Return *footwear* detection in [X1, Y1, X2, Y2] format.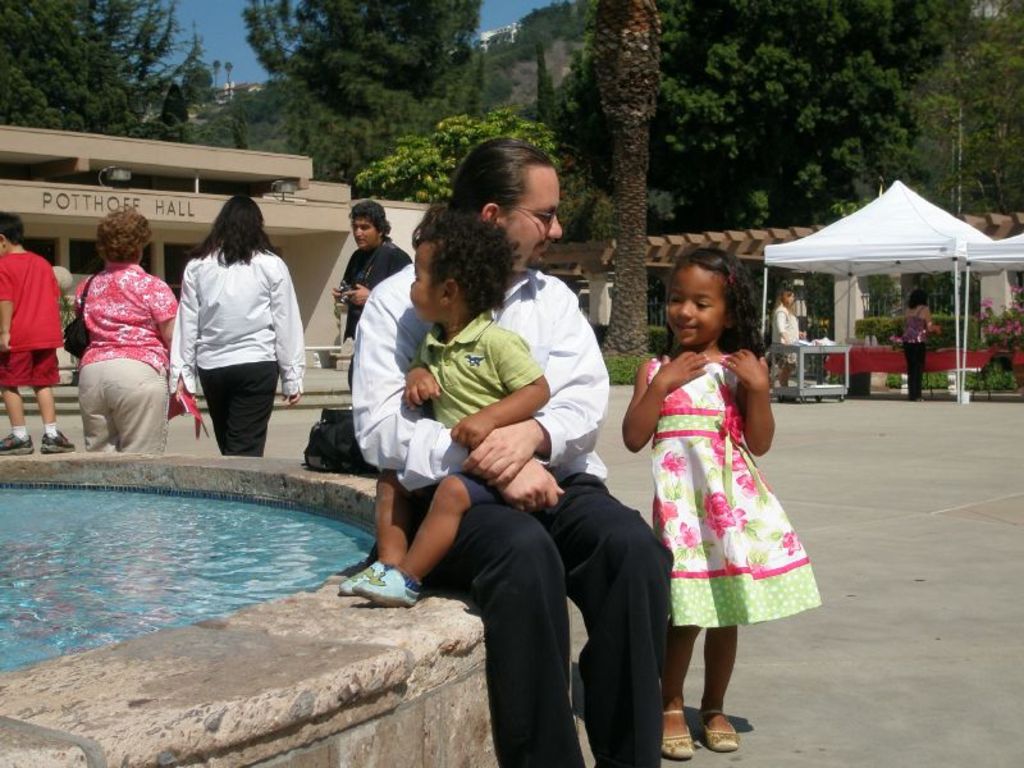
[0, 430, 32, 454].
